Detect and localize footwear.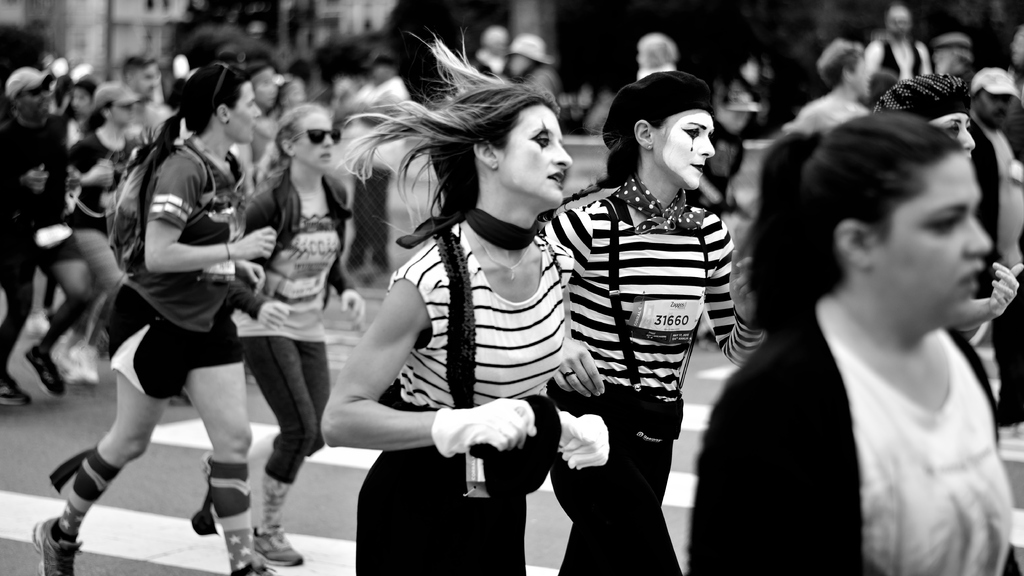
Localized at {"left": 23, "top": 310, "right": 48, "bottom": 334}.
